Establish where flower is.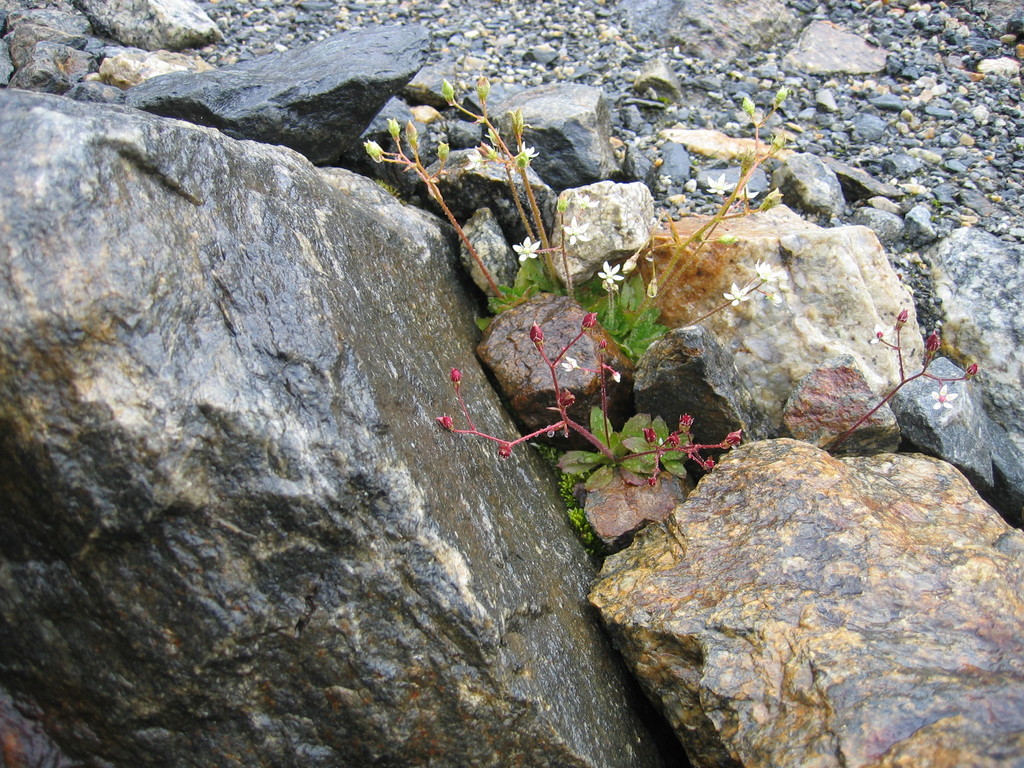
Established at <box>506,234,543,262</box>.
